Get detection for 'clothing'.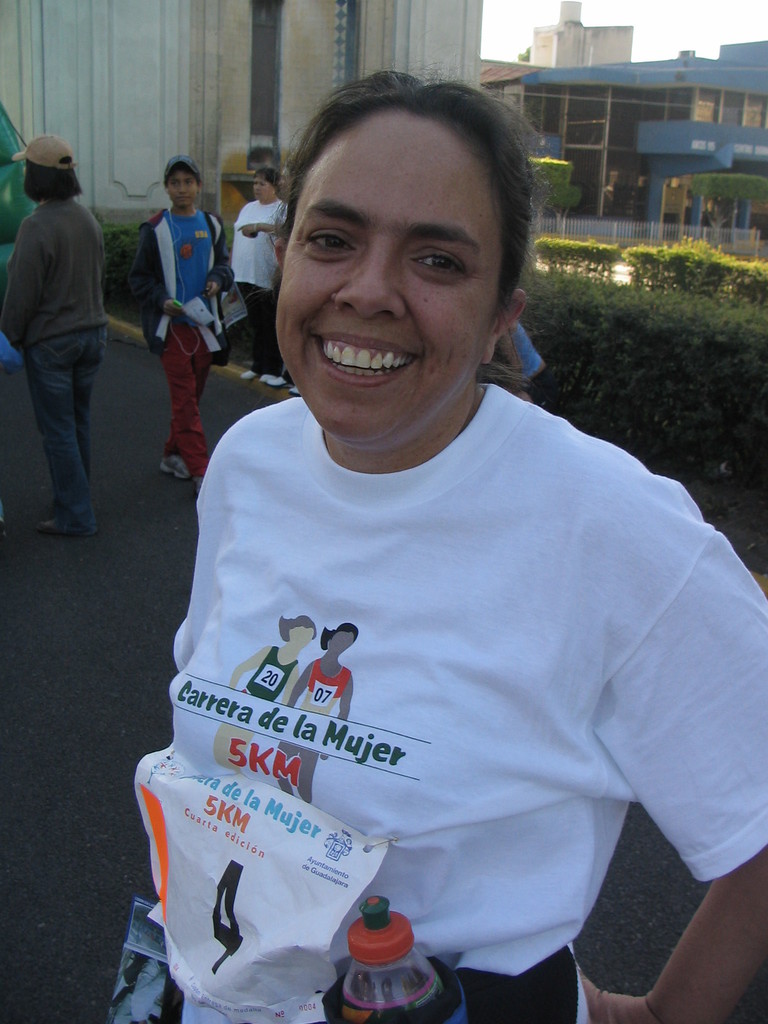
Detection: x1=0, y1=187, x2=99, y2=556.
